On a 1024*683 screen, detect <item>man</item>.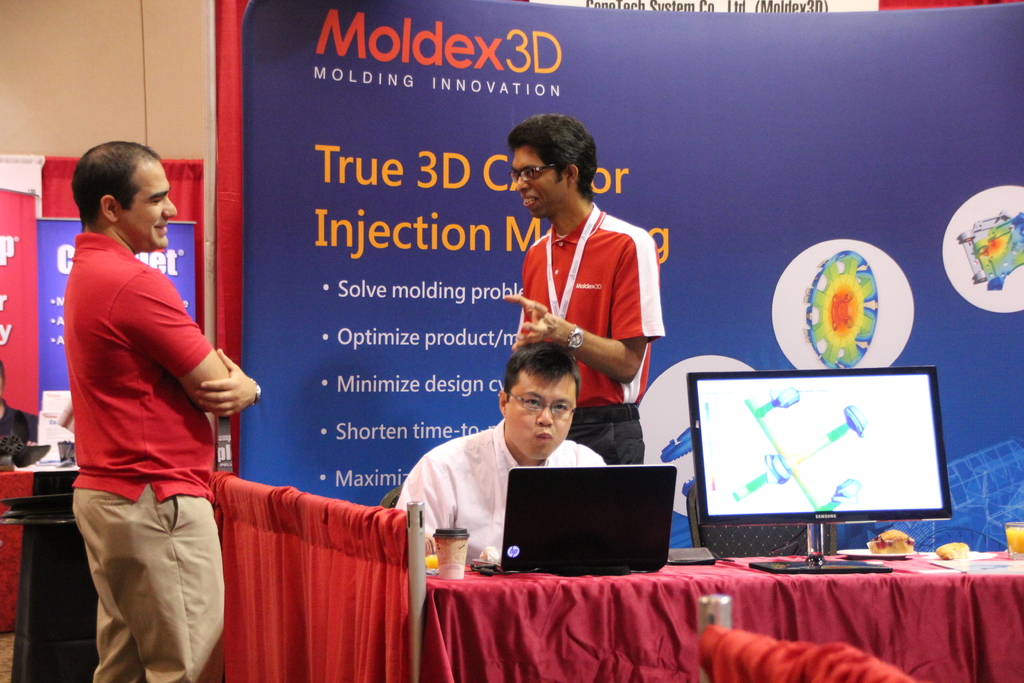
x1=47, y1=139, x2=266, y2=682.
